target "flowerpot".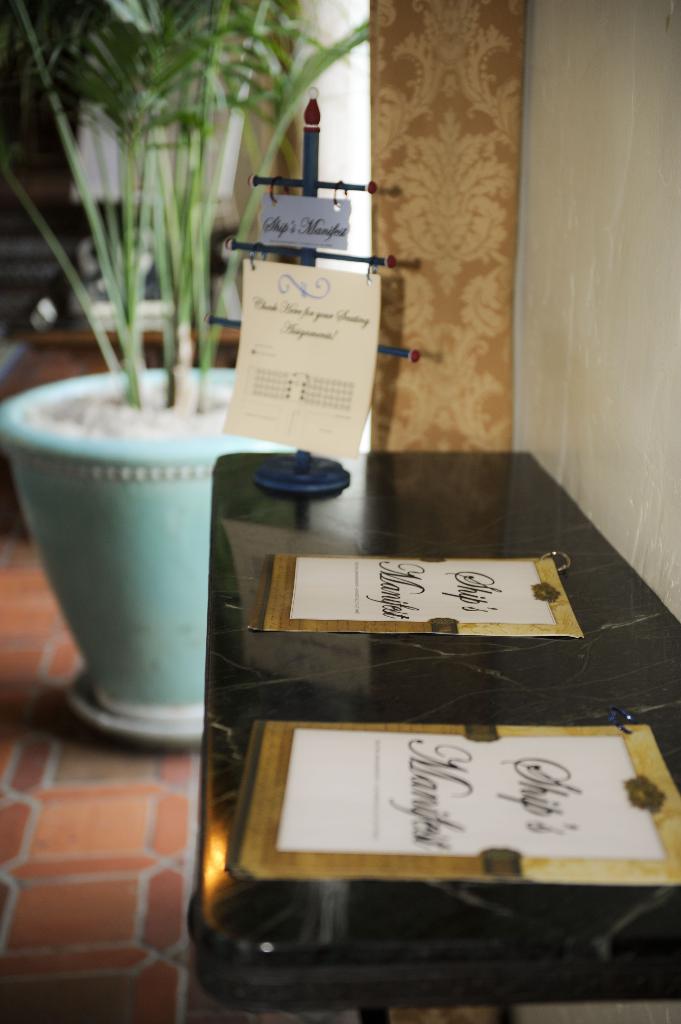
Target region: pyautogui.locateOnScreen(0, 373, 296, 721).
